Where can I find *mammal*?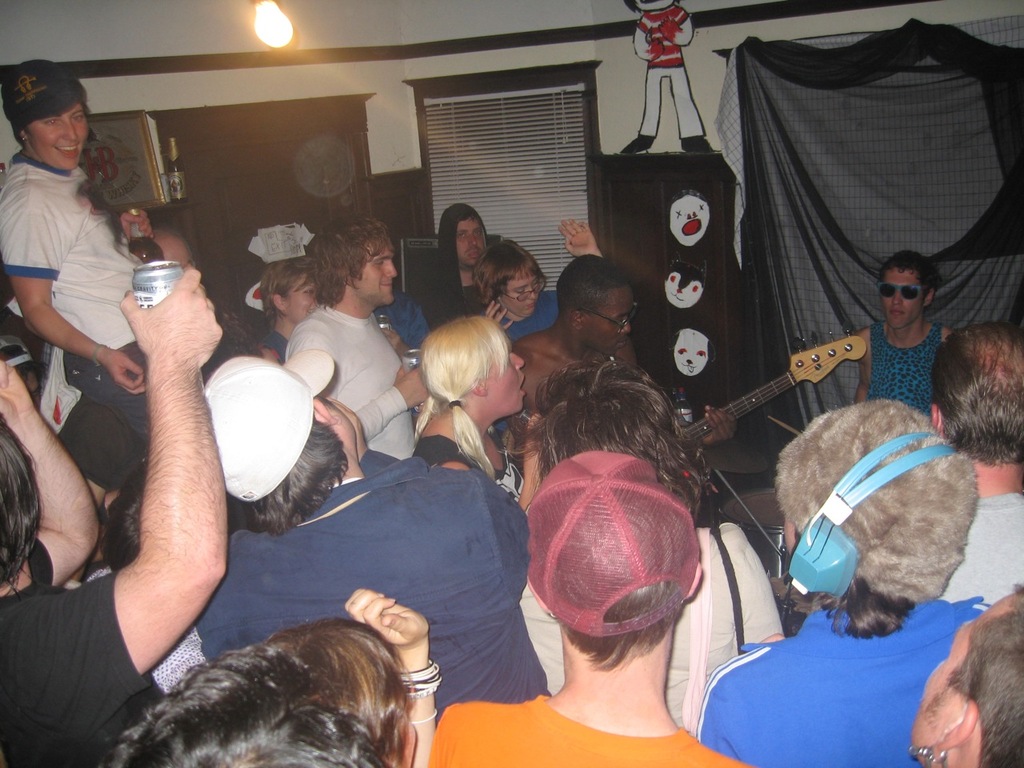
You can find it at detection(525, 250, 639, 421).
